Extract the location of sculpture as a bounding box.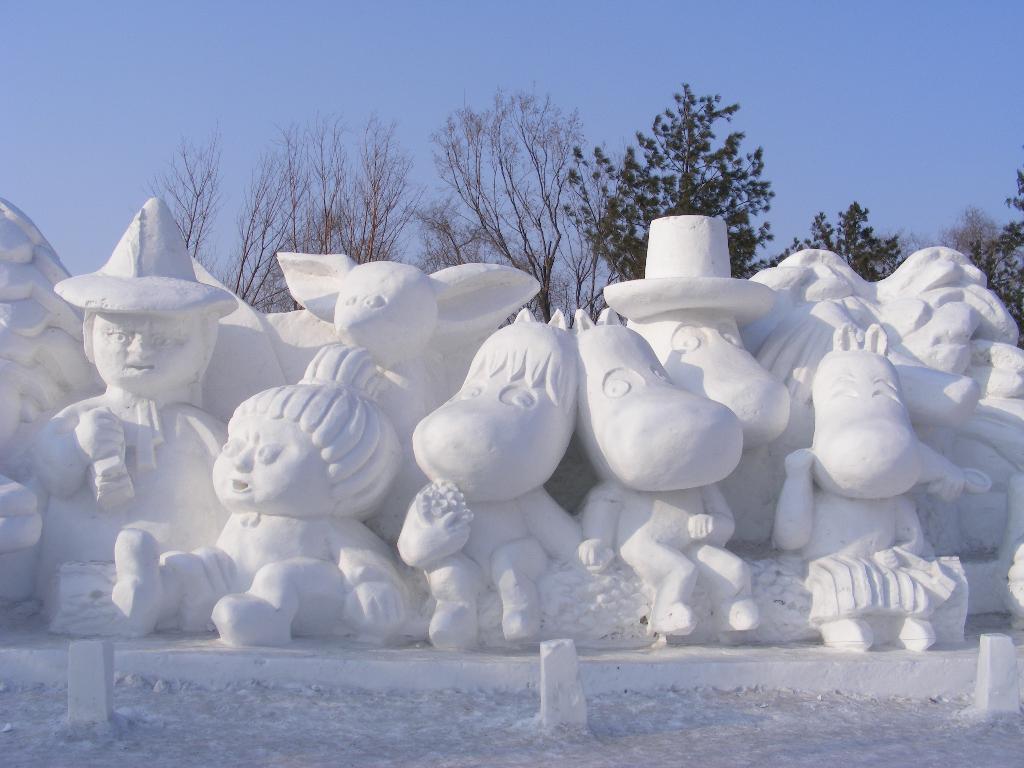
box(399, 305, 602, 653).
